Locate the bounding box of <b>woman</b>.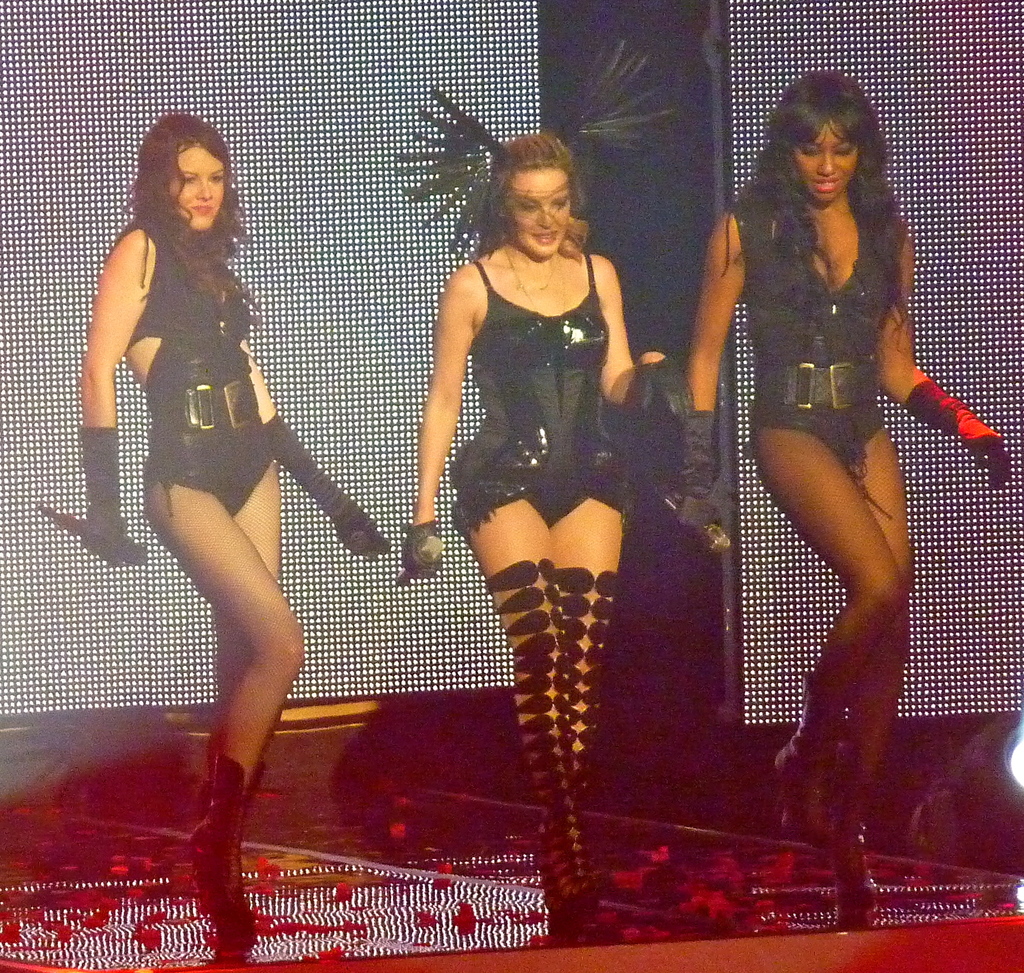
Bounding box: region(401, 34, 694, 942).
